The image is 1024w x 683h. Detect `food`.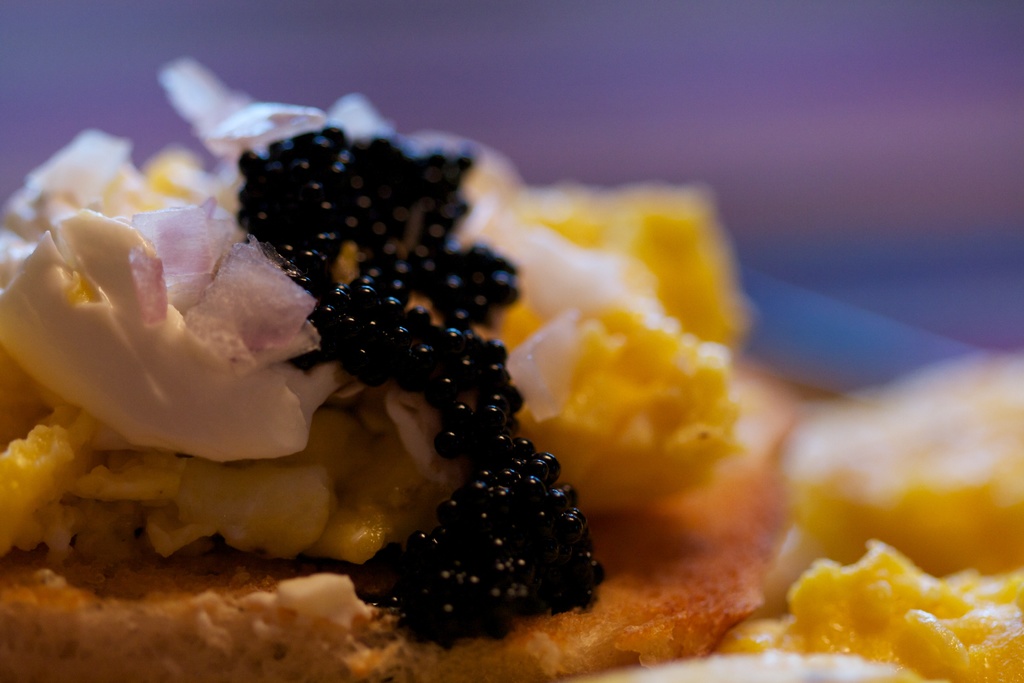
Detection: select_region(0, 57, 770, 682).
